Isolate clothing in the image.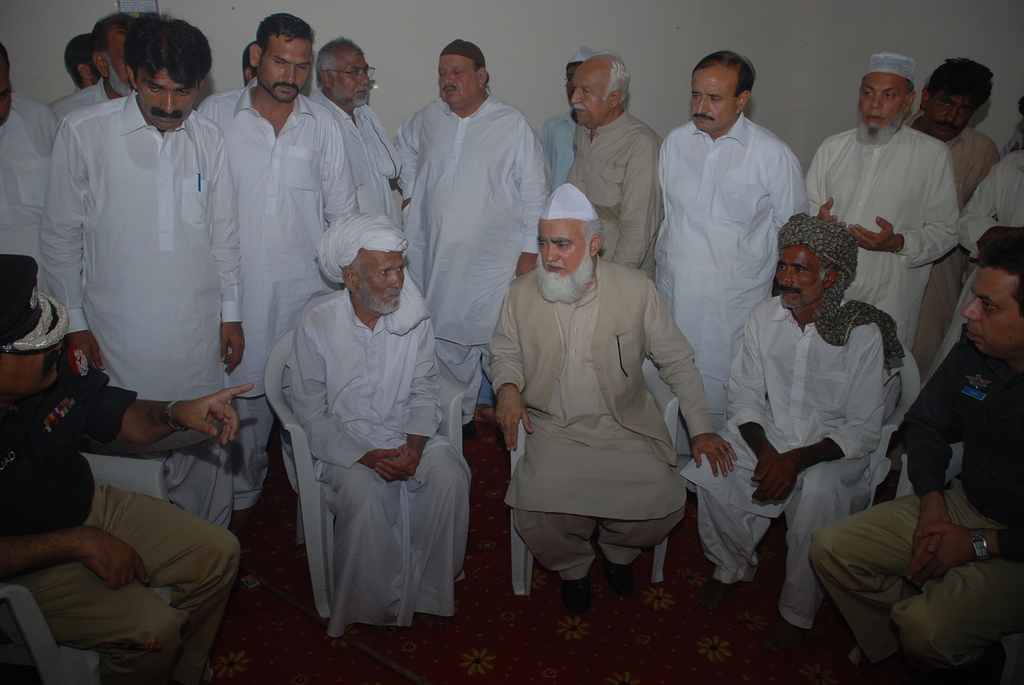
Isolated region: 476:252:715:579.
